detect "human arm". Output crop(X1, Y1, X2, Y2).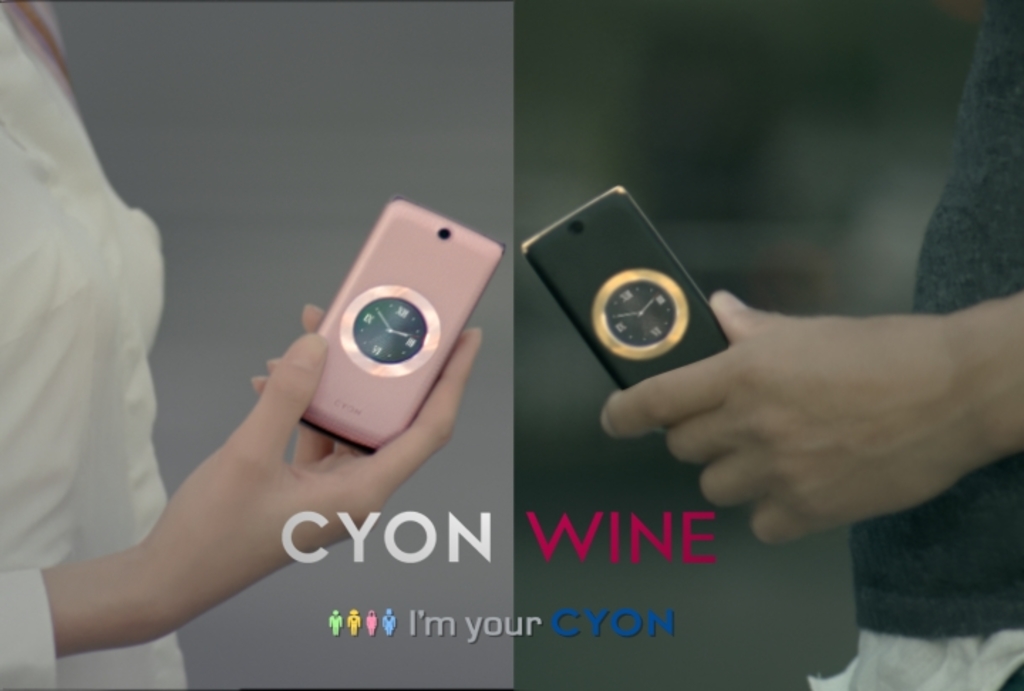
crop(73, 307, 454, 670).
